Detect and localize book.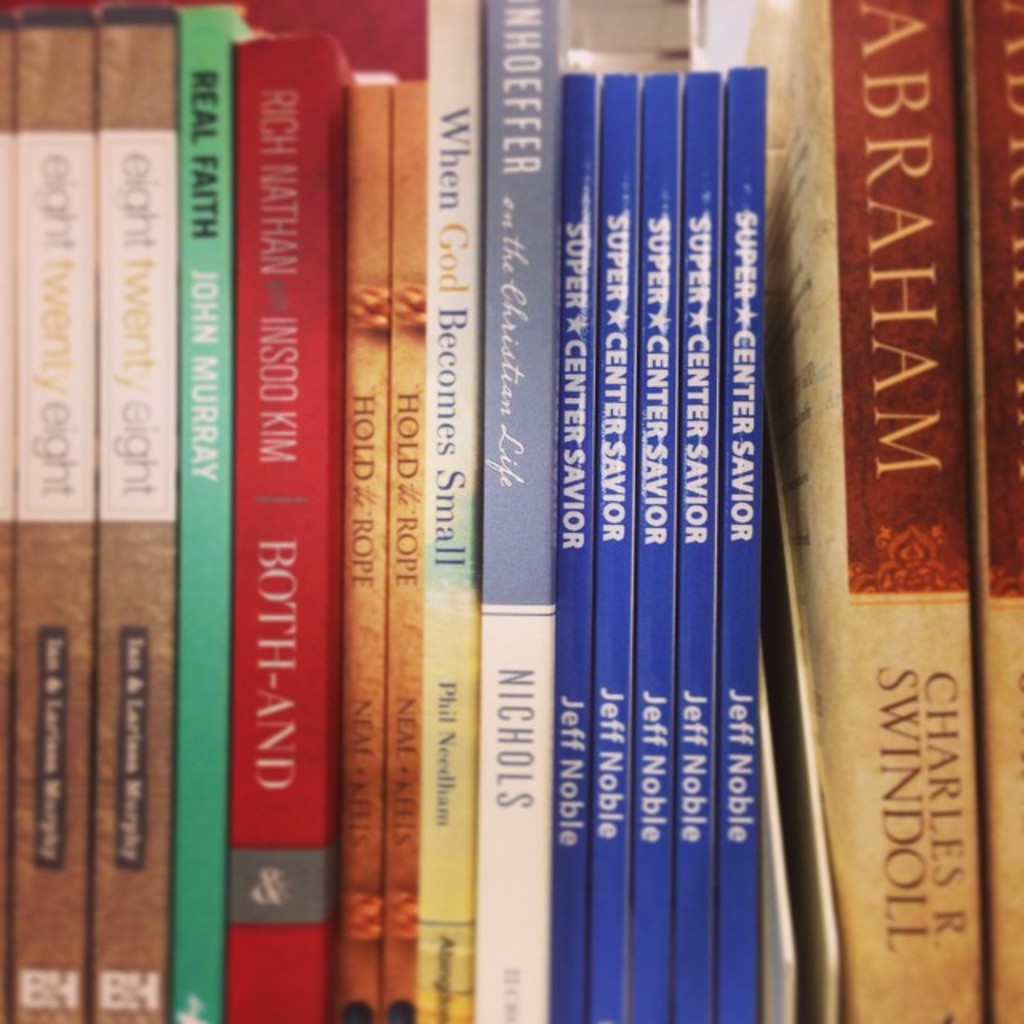
Localized at 384 80 432 1022.
